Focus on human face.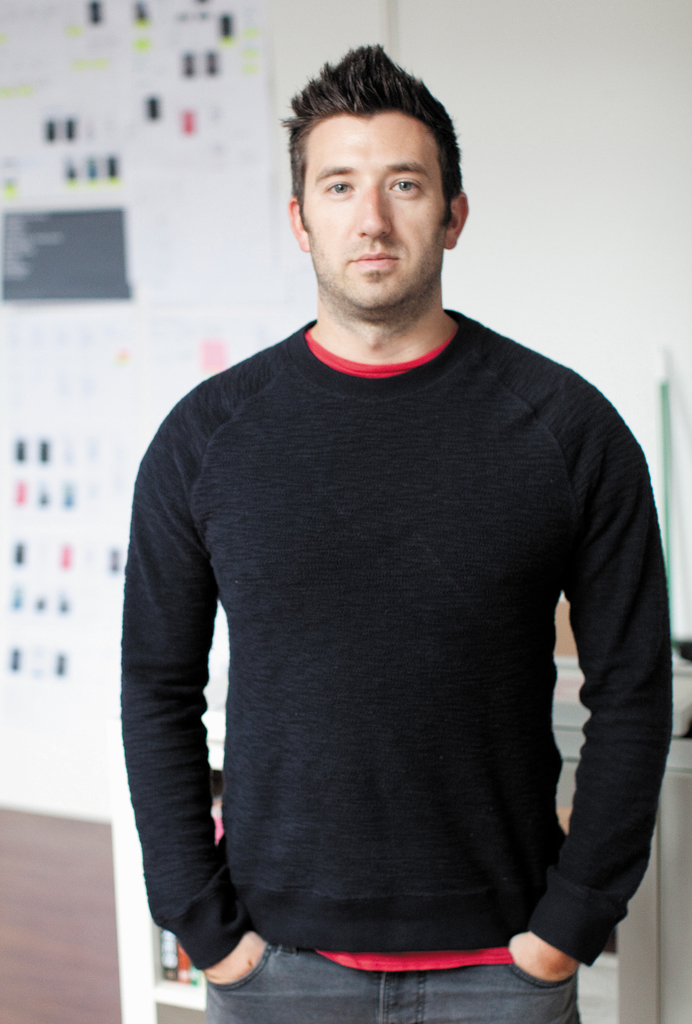
Focused at [x1=294, y1=109, x2=447, y2=316].
